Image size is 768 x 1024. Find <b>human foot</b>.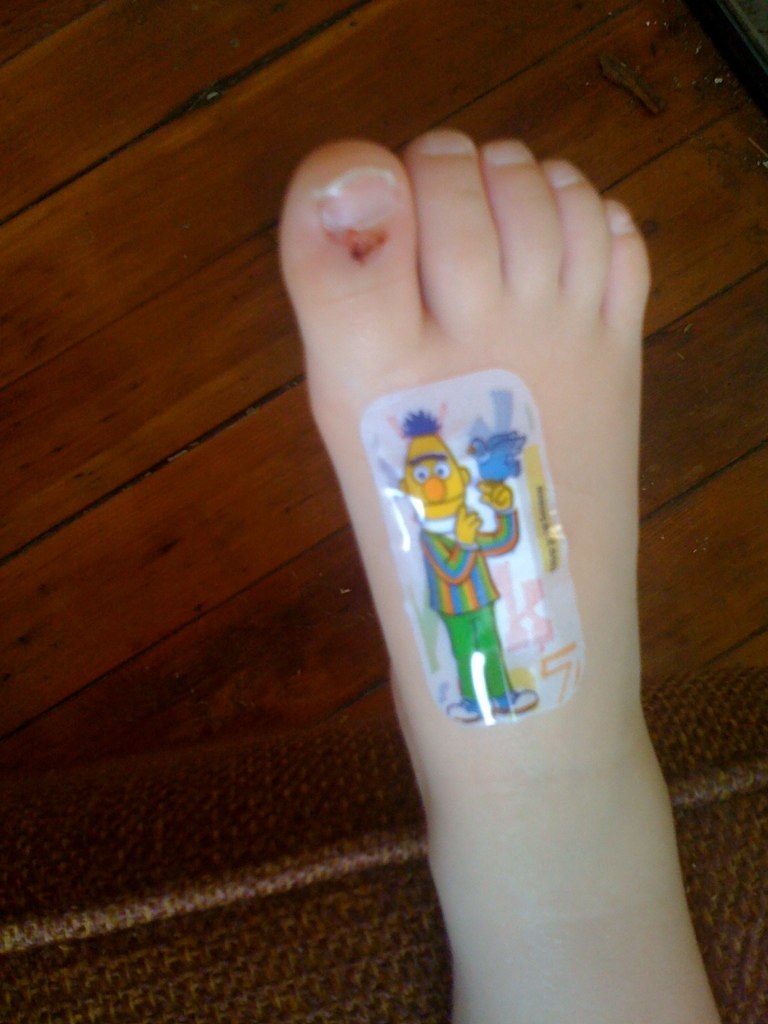
[277,121,725,1023].
